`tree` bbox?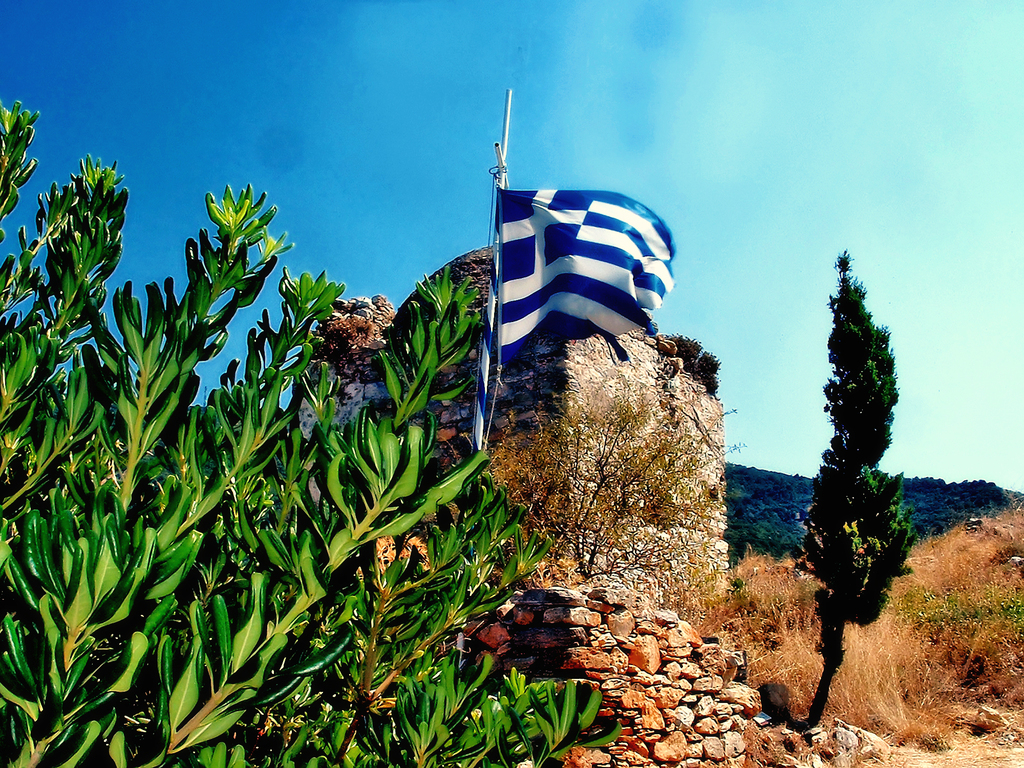
(x1=765, y1=211, x2=922, y2=733)
